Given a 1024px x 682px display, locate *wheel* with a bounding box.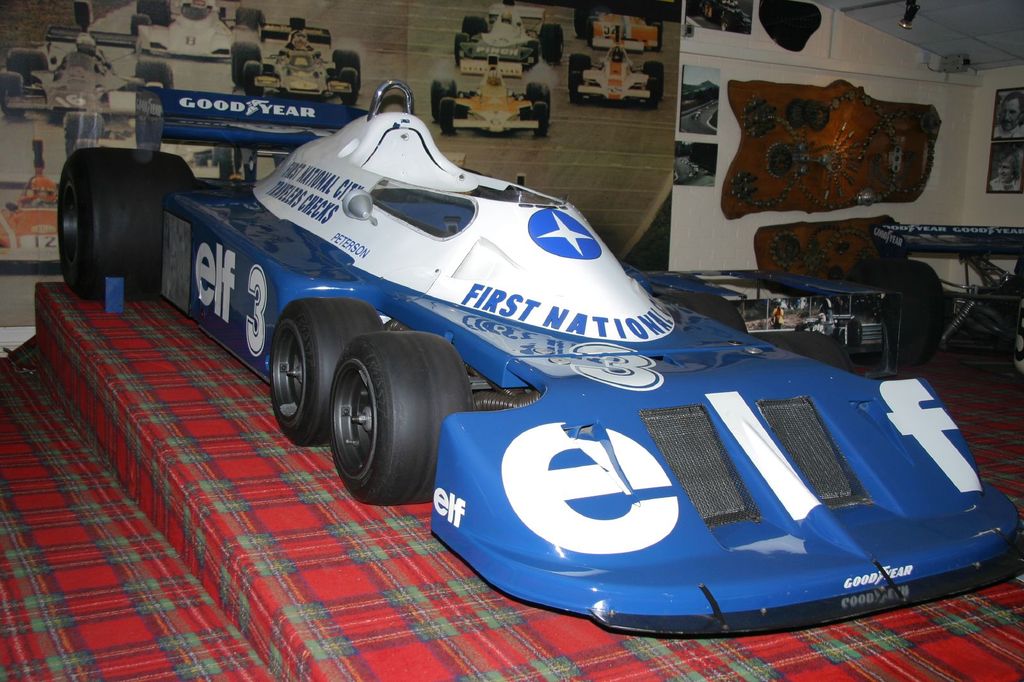
Located: (left=6, top=47, right=49, bottom=86).
